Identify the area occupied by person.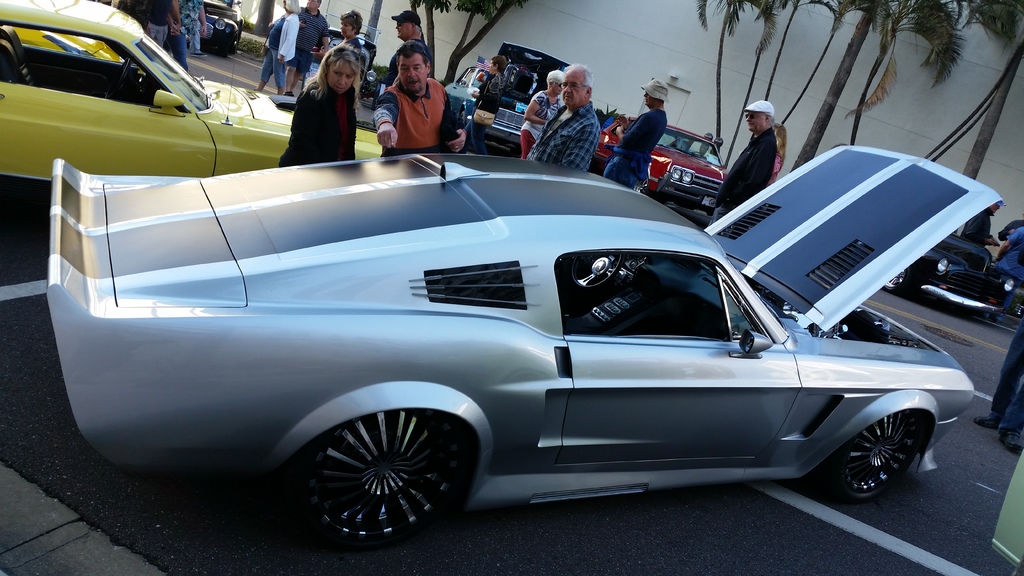
Area: Rect(381, 41, 463, 154).
